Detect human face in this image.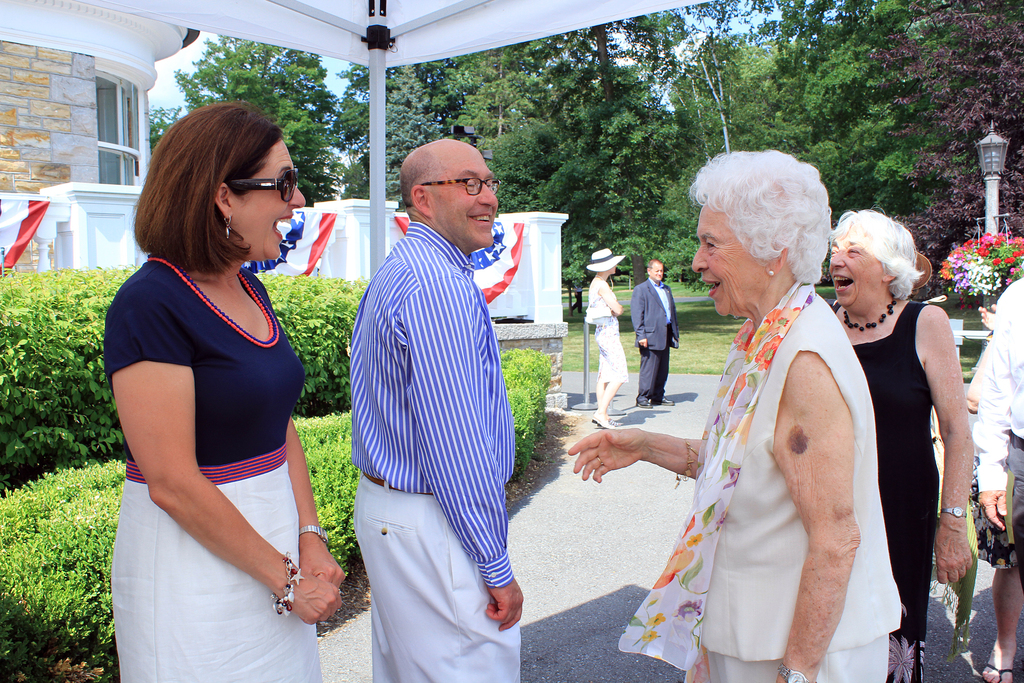
Detection: region(650, 265, 666, 278).
